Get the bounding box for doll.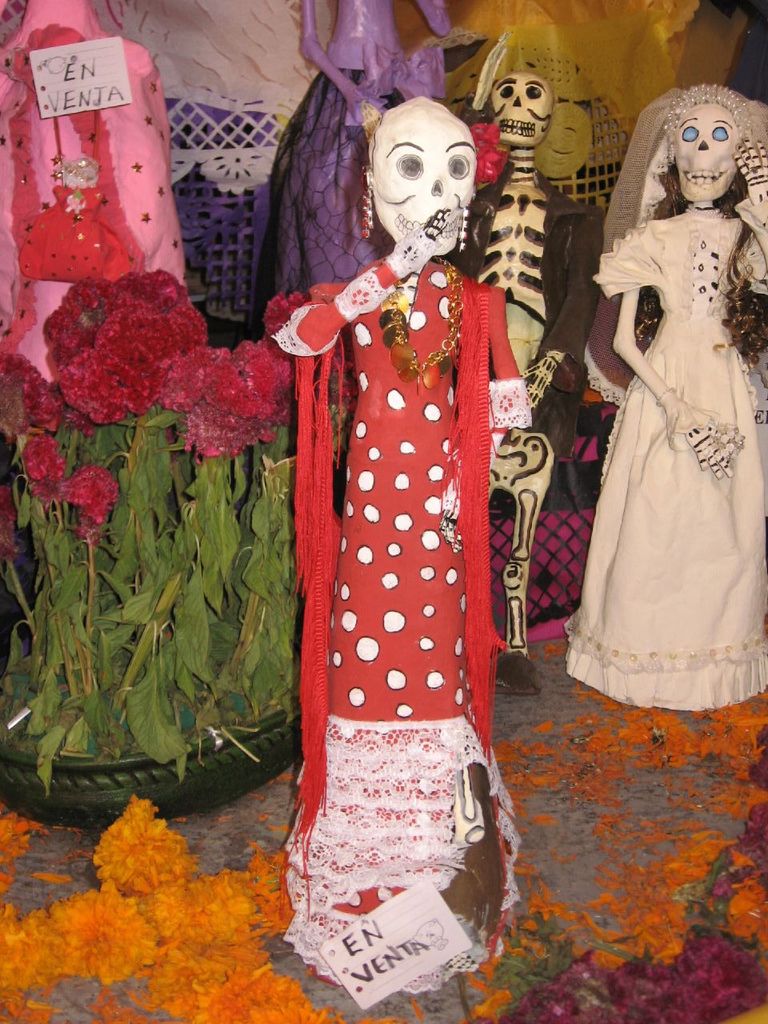
locate(431, 25, 593, 681).
